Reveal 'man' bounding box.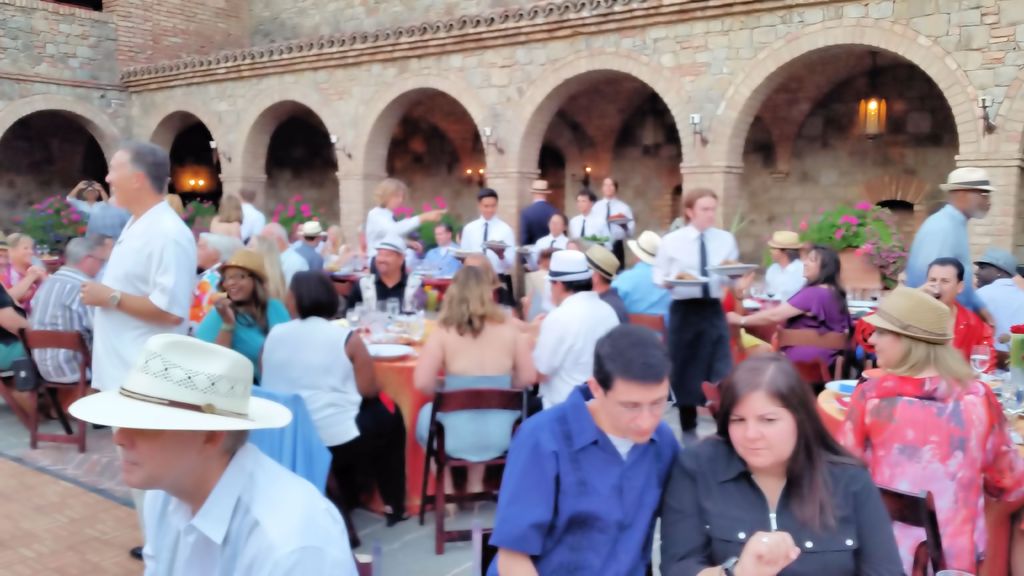
Revealed: select_region(511, 244, 625, 419).
